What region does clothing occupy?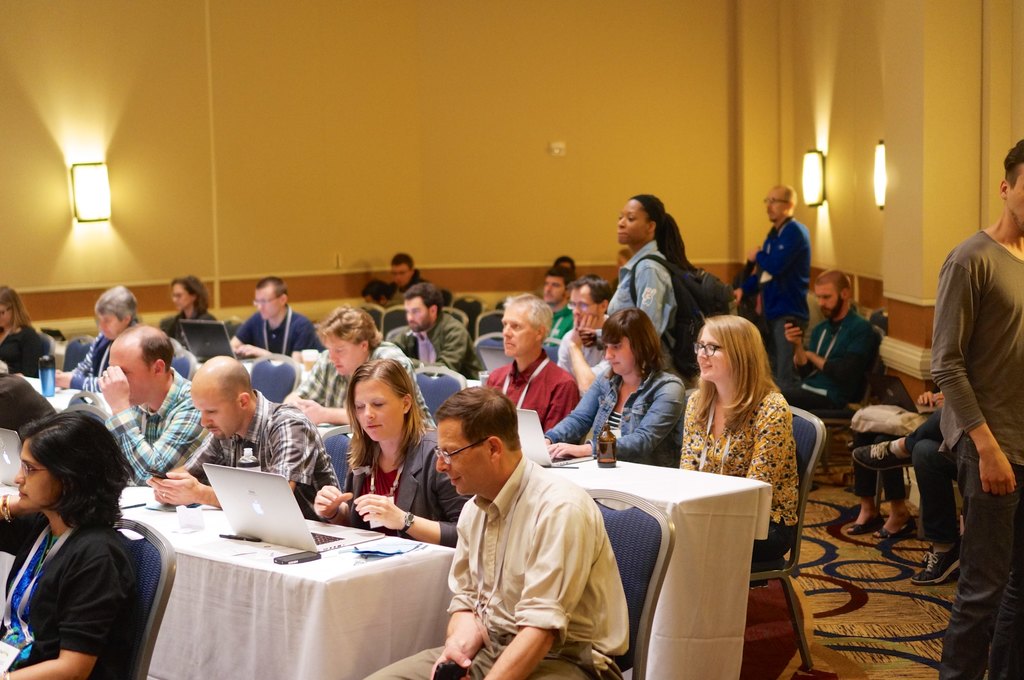
107, 362, 195, 488.
